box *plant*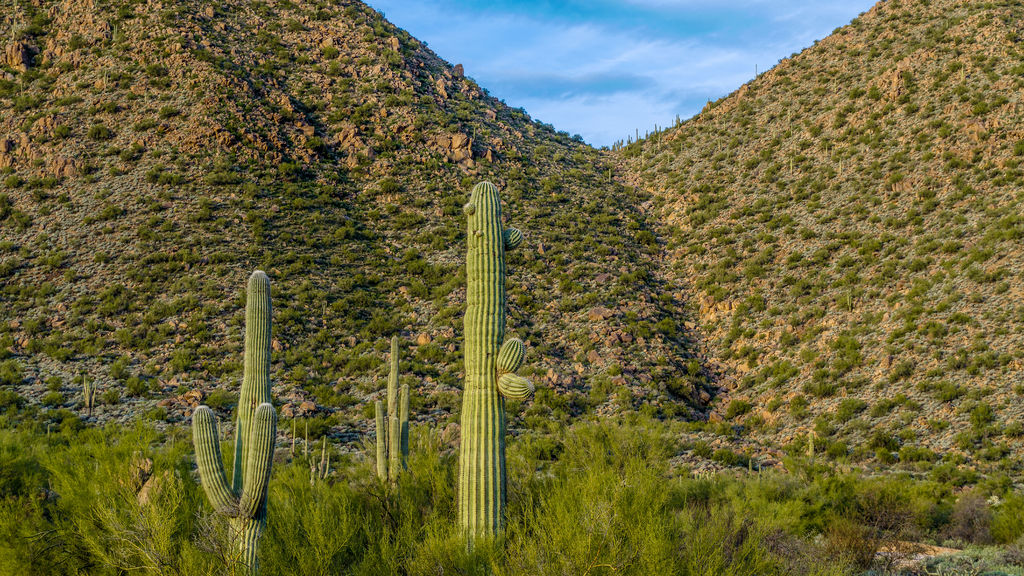
Rect(836, 84, 870, 100)
